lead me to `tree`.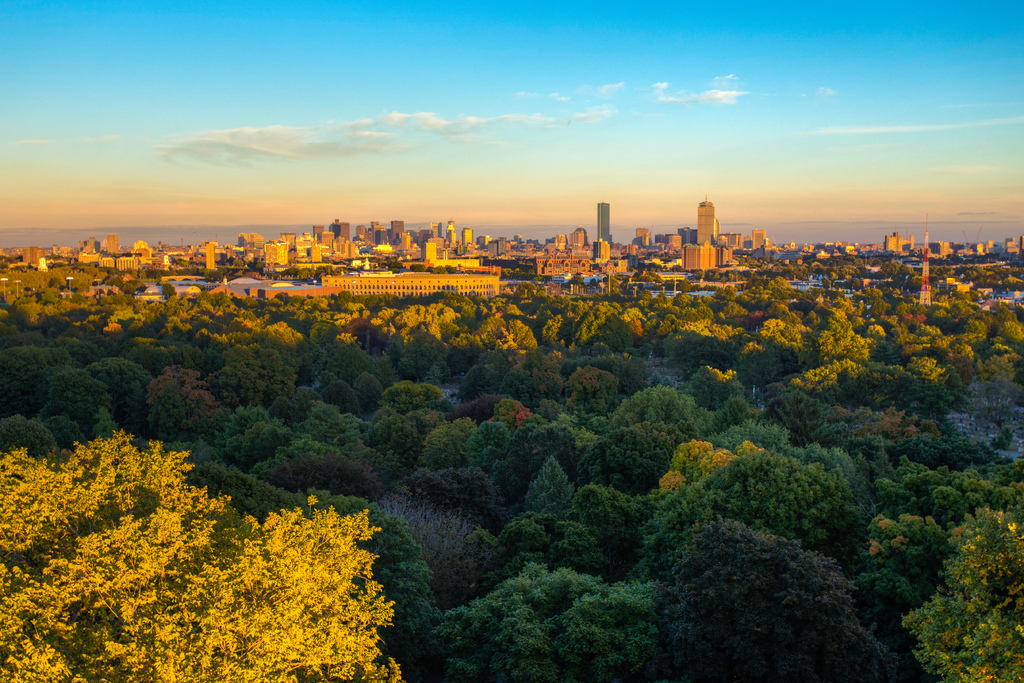
Lead to Rect(527, 339, 574, 369).
